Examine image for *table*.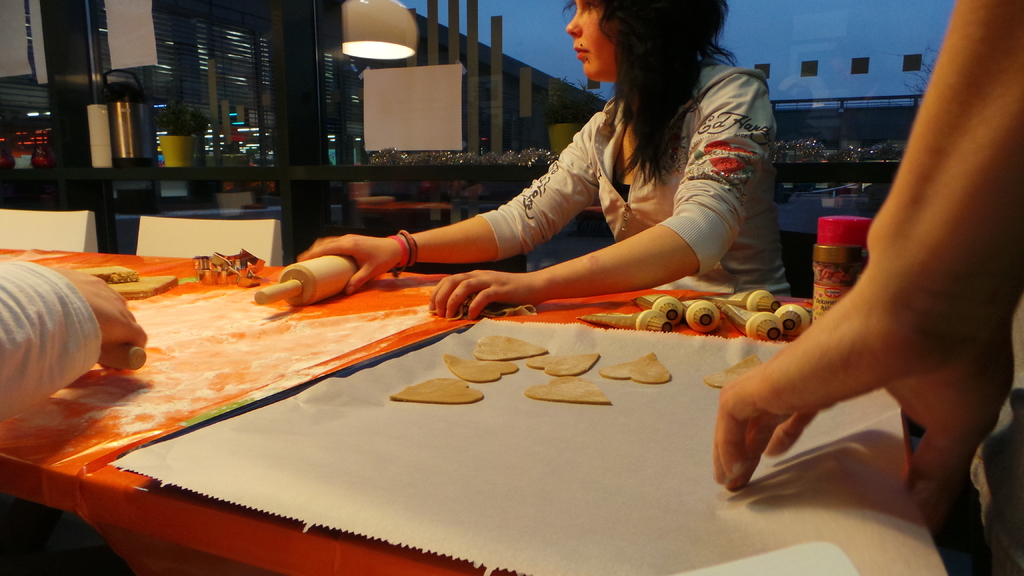
Examination result: bbox=[45, 211, 912, 575].
